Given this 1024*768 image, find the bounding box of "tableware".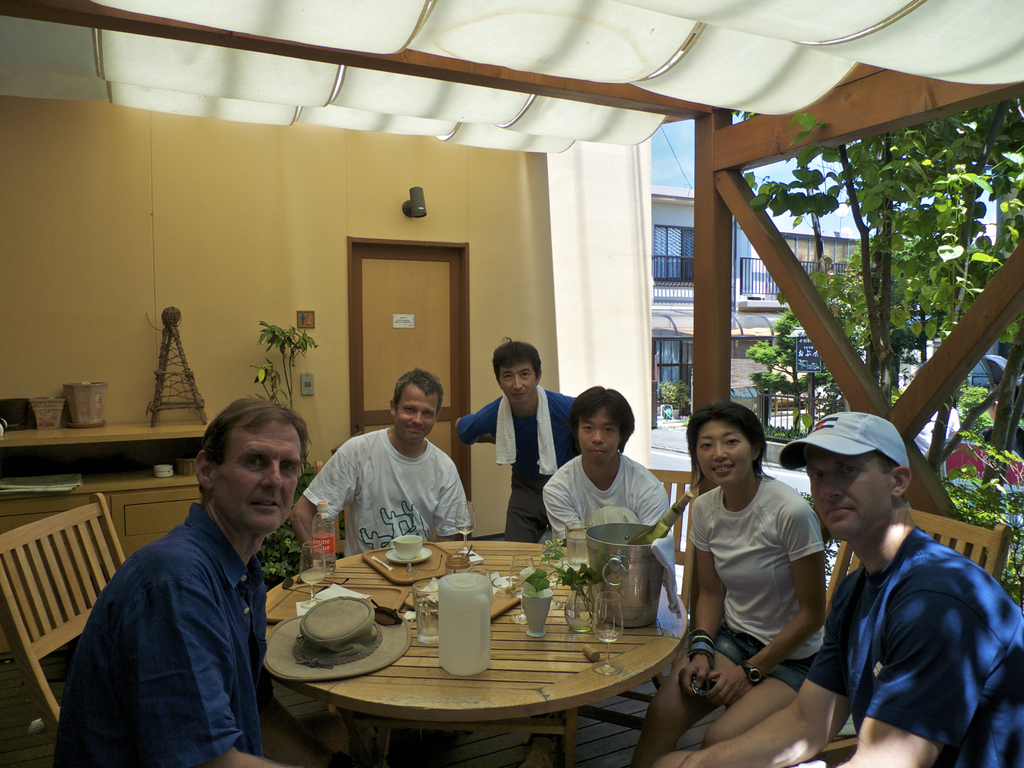
591:595:625:678.
